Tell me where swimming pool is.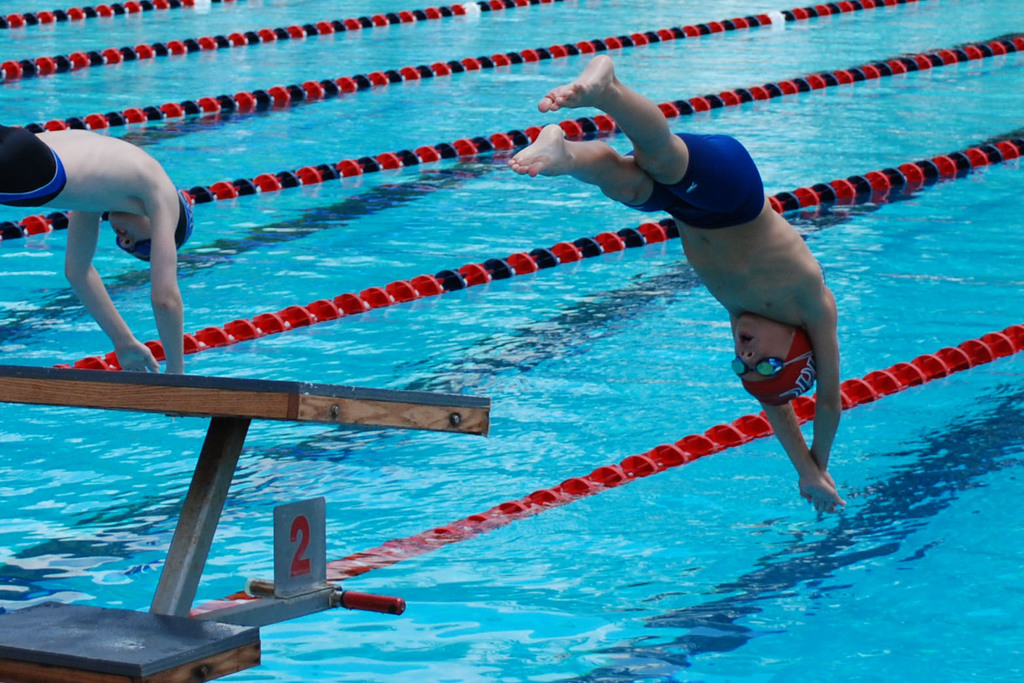
swimming pool is at box=[26, 60, 932, 677].
